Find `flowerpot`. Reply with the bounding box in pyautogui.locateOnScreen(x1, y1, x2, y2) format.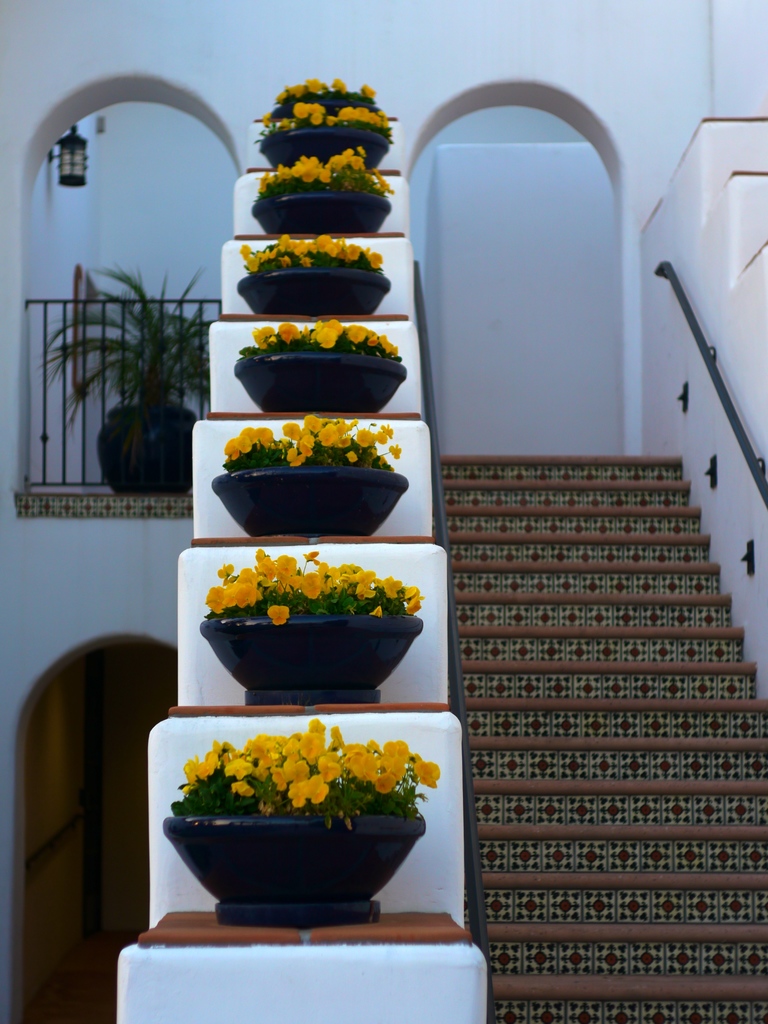
pyautogui.locateOnScreen(199, 609, 431, 698).
